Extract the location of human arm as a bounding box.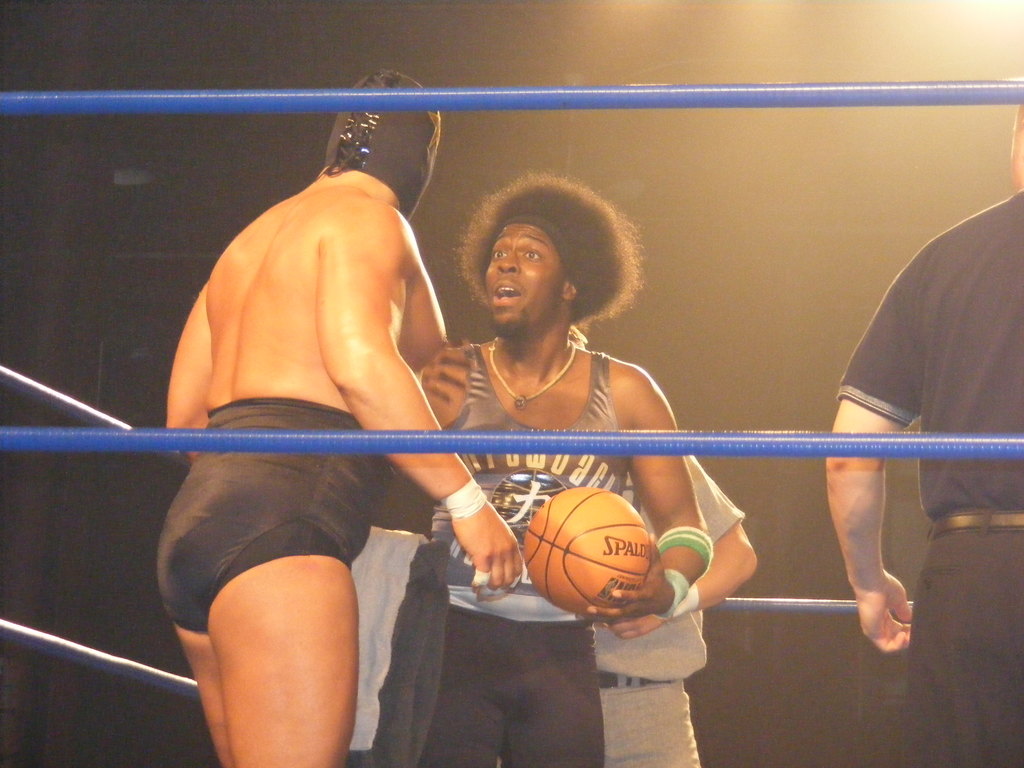
crop(610, 451, 756, 636).
